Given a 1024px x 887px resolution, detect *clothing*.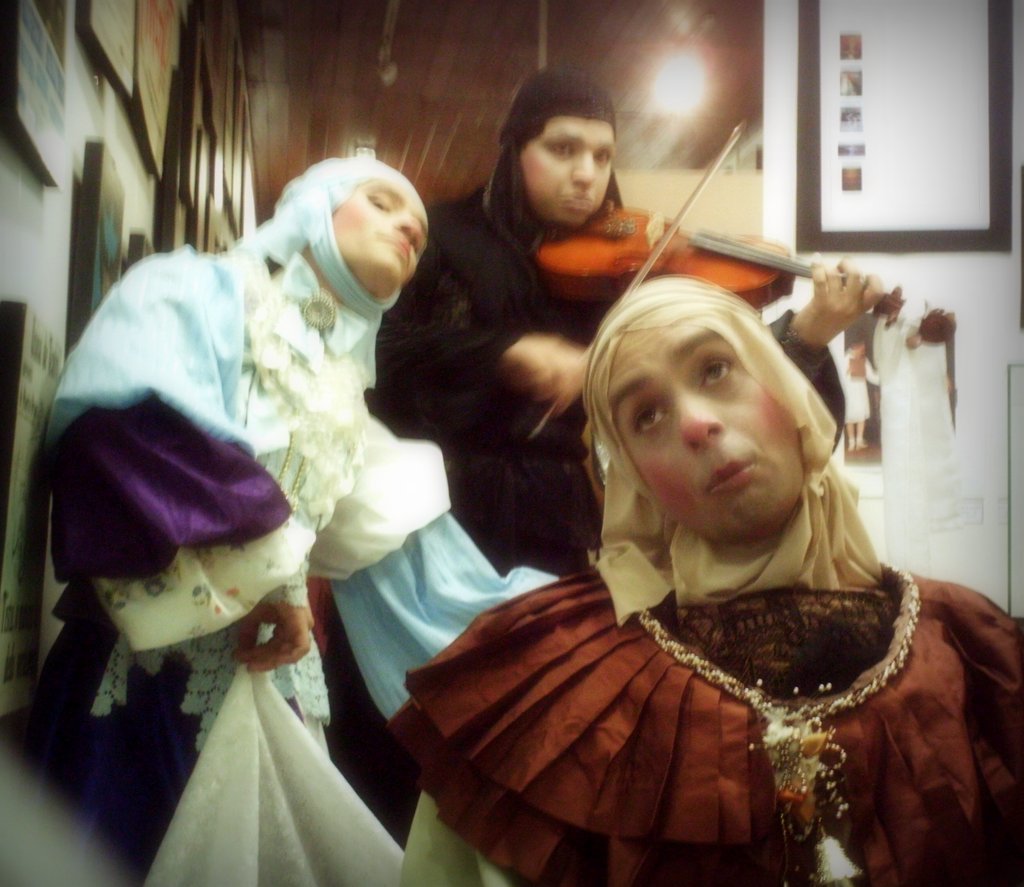
Rect(319, 67, 851, 849).
